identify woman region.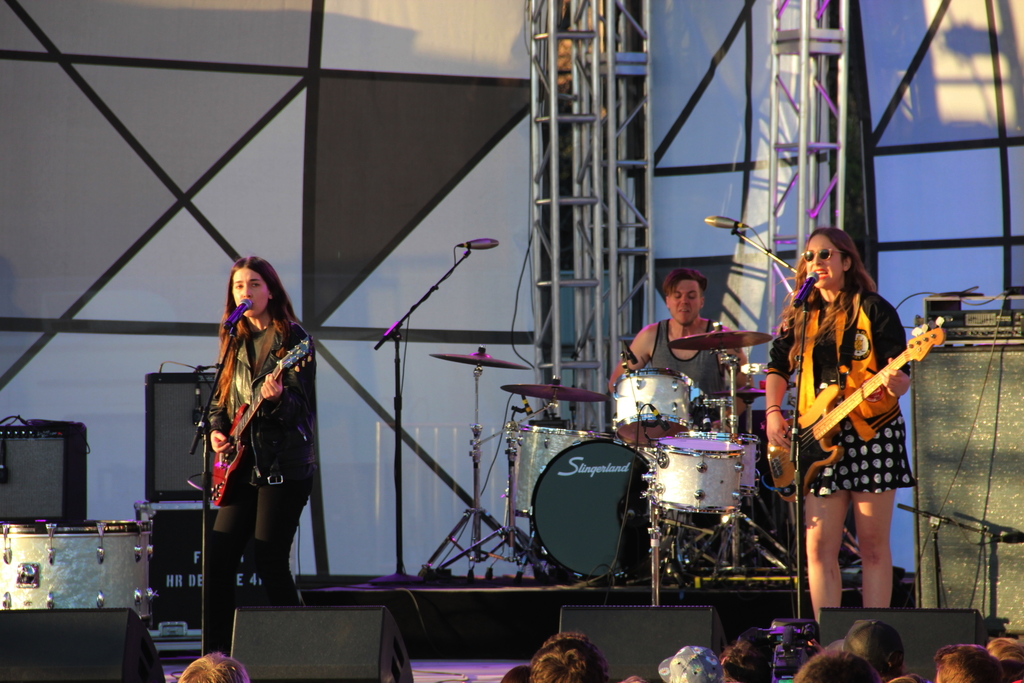
Region: [left=183, top=238, right=313, bottom=636].
